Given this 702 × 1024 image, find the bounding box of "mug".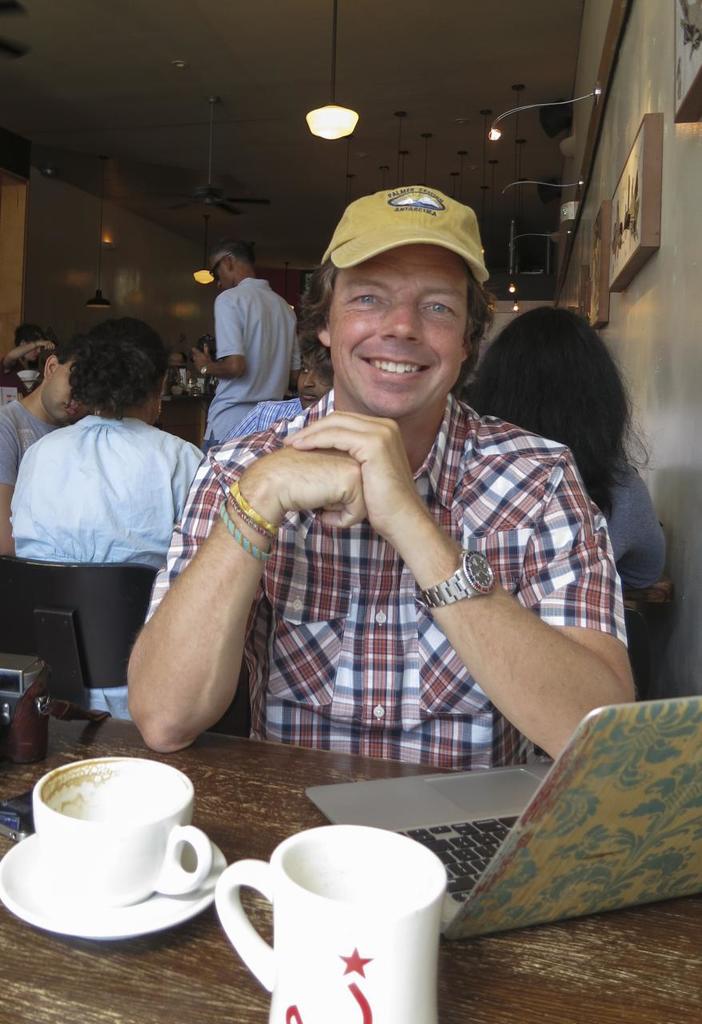
x1=34 y1=758 x2=211 y2=902.
